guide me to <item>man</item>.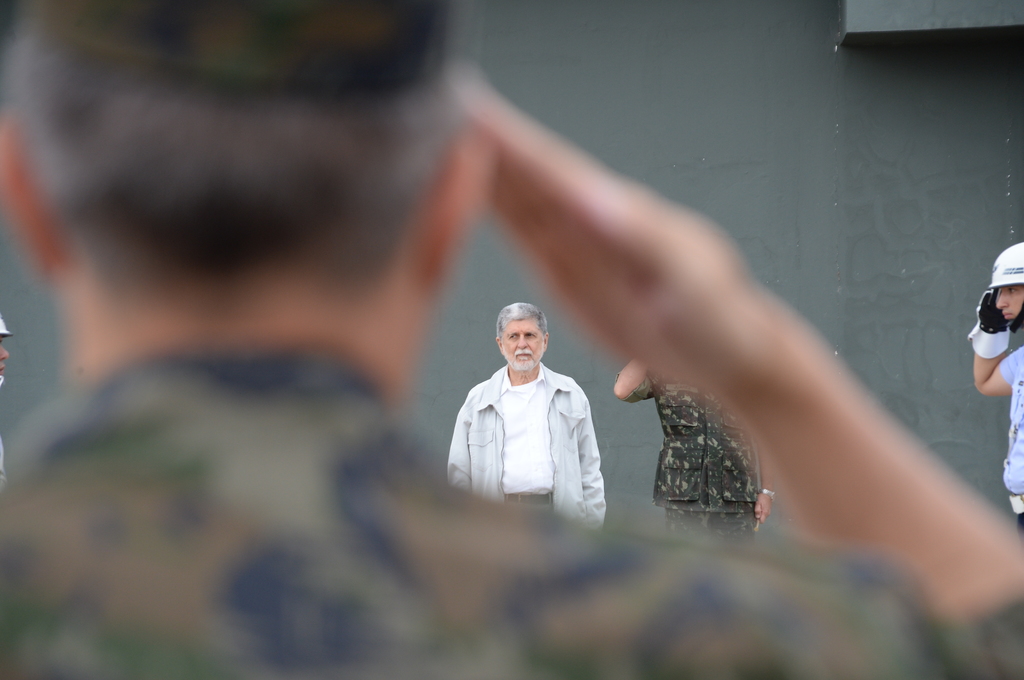
Guidance: [610, 361, 770, 539].
